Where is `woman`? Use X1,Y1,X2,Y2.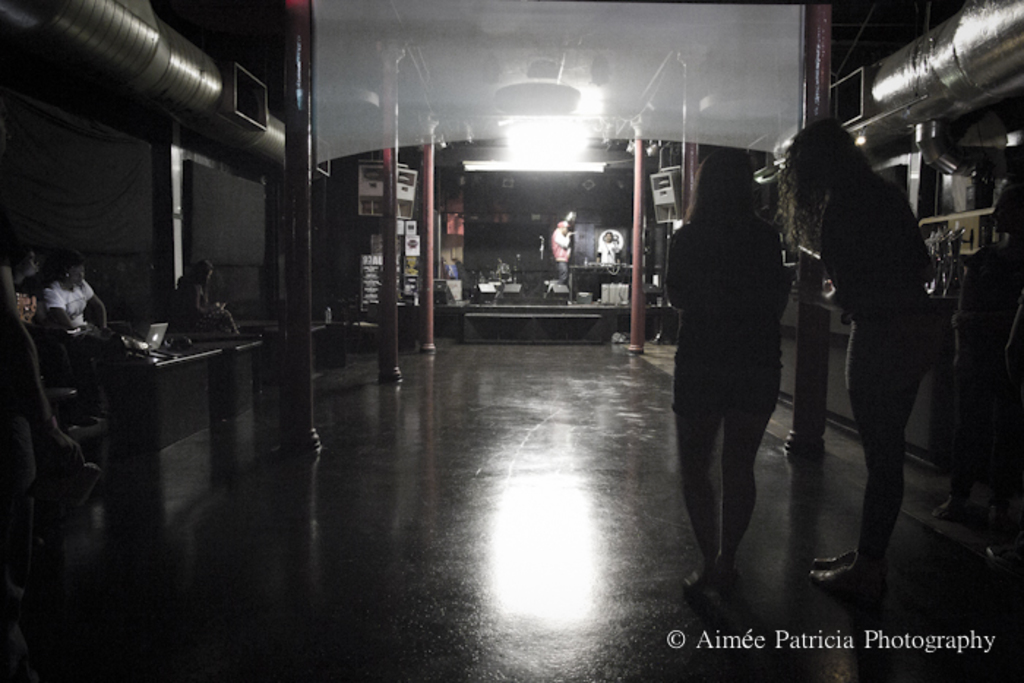
775,116,948,595.
